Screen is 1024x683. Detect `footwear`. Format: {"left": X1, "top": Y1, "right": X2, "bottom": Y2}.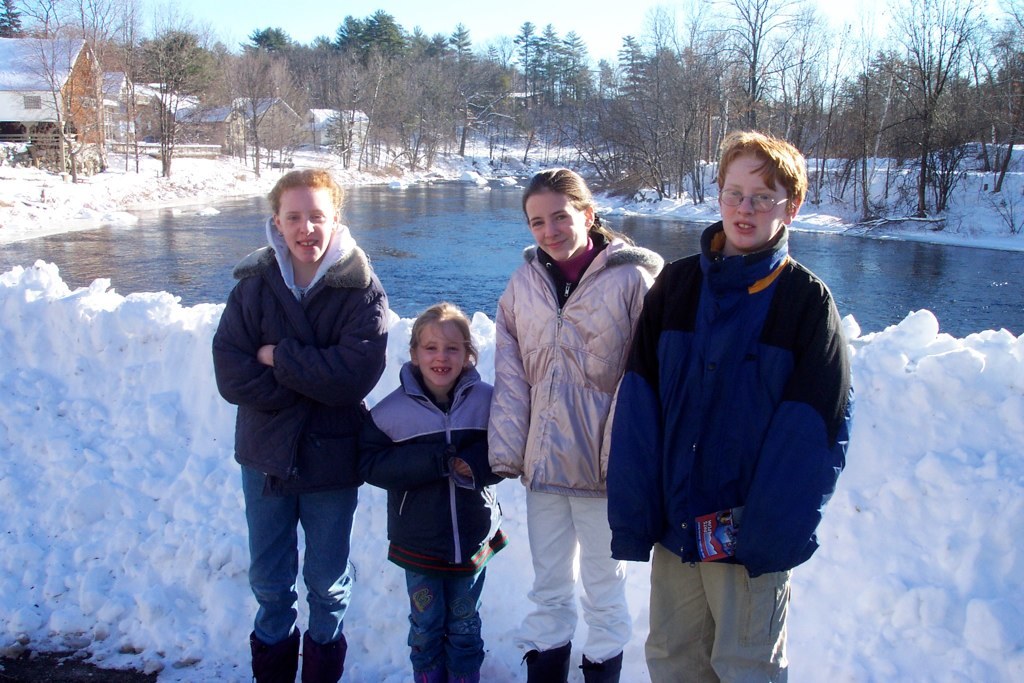
{"left": 255, "top": 627, "right": 295, "bottom": 682}.
